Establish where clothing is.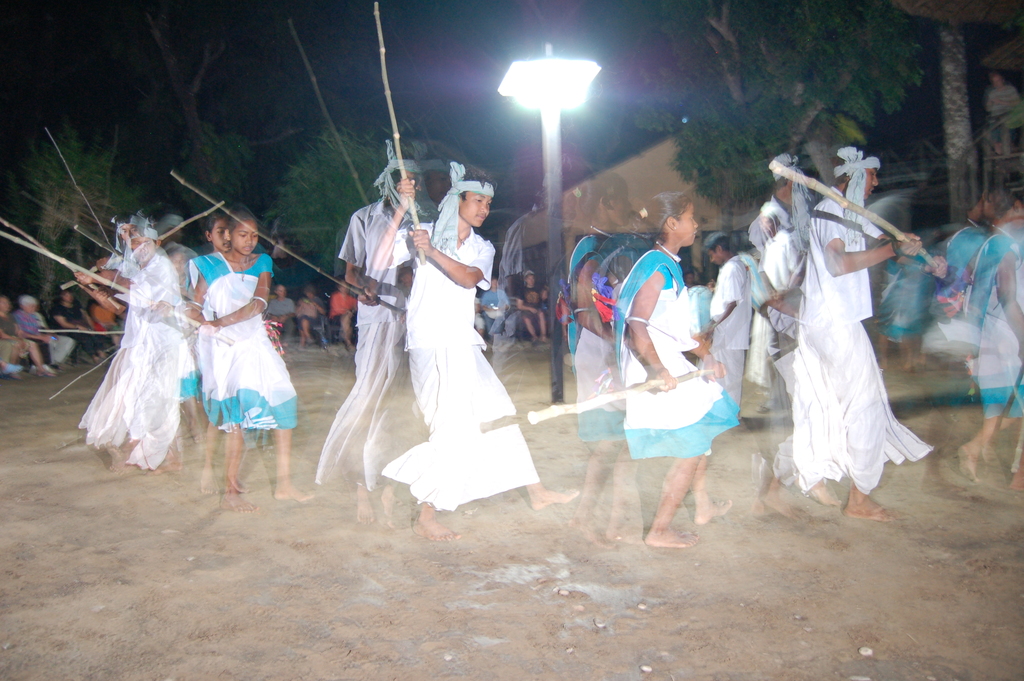
Established at (324, 288, 358, 327).
